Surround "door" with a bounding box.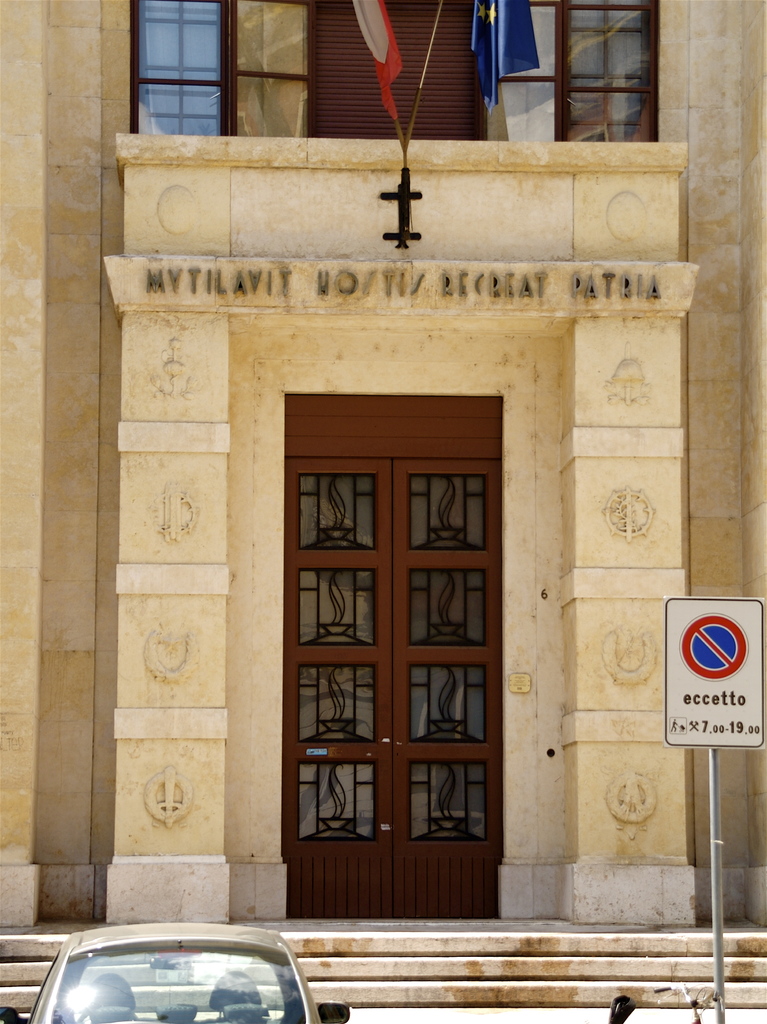
<box>322,0,489,140</box>.
